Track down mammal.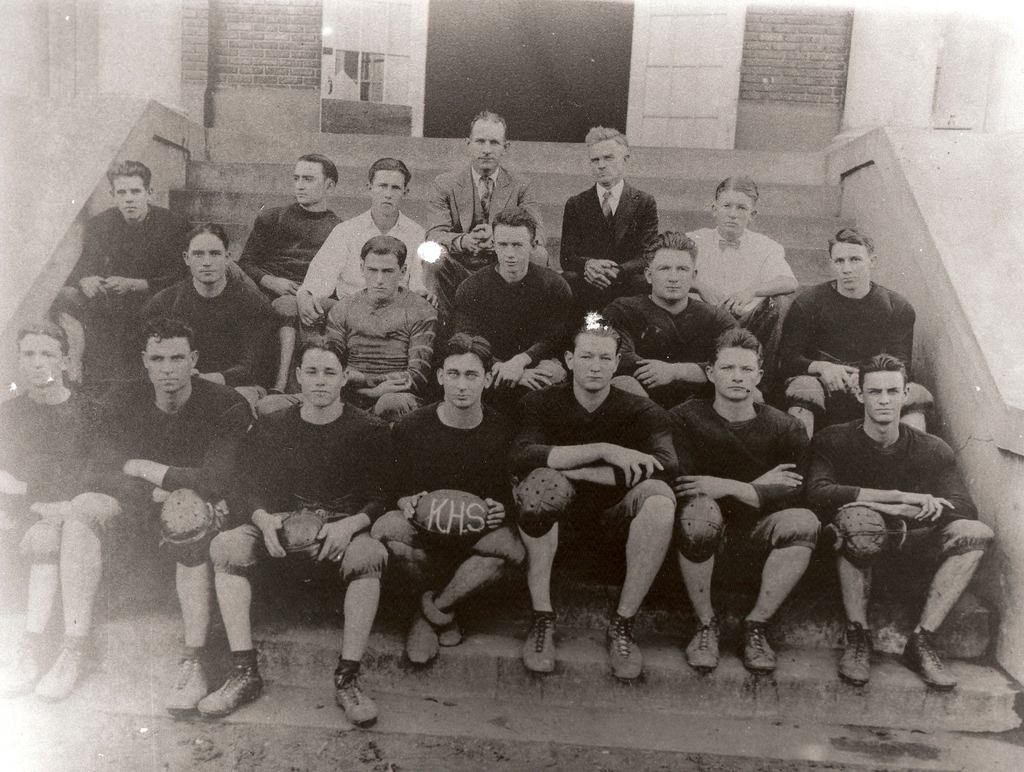
Tracked to locate(605, 221, 744, 407).
